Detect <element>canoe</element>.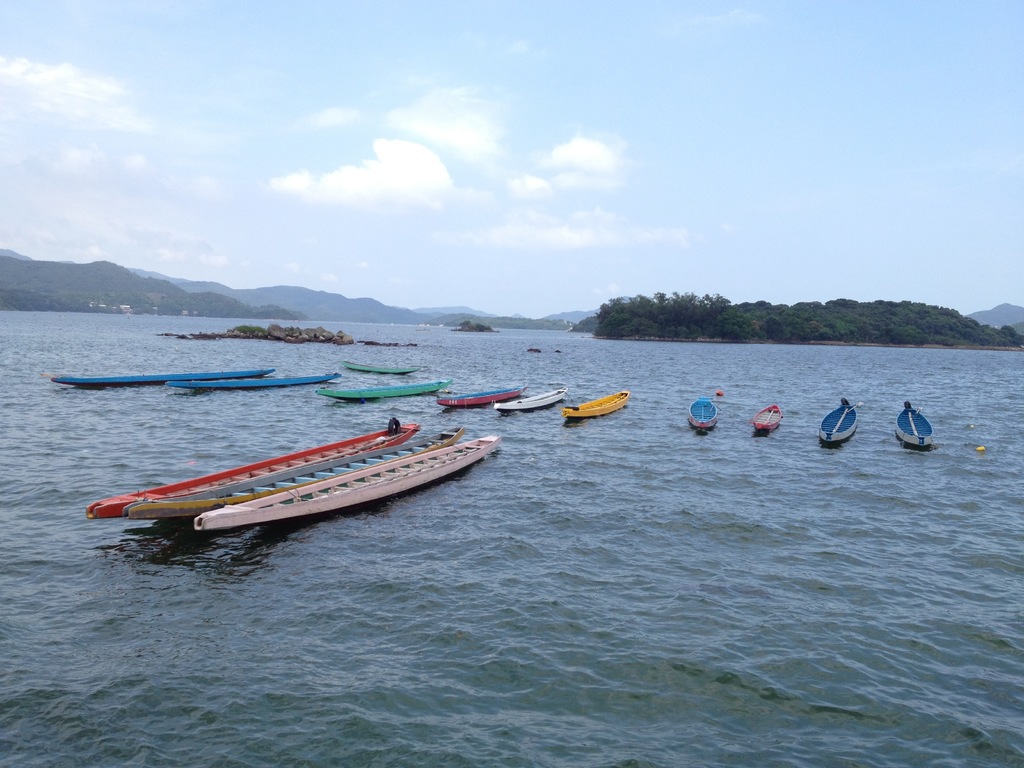
Detected at {"left": 820, "top": 397, "right": 858, "bottom": 438}.
